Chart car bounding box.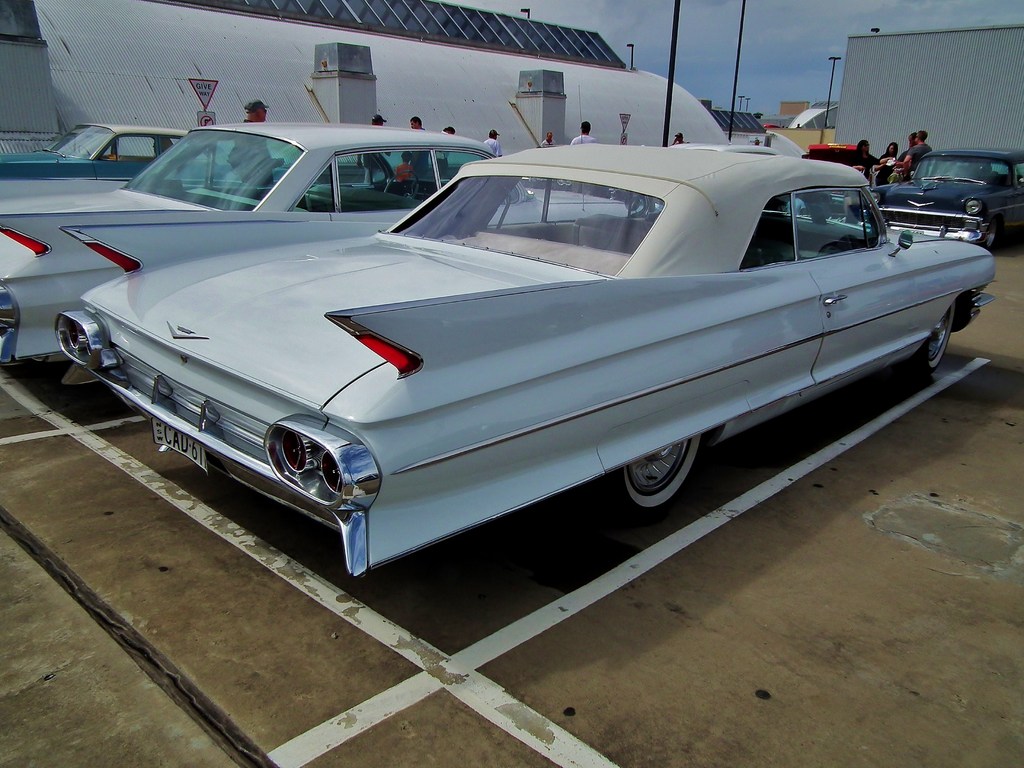
Charted: Rect(0, 84, 629, 361).
